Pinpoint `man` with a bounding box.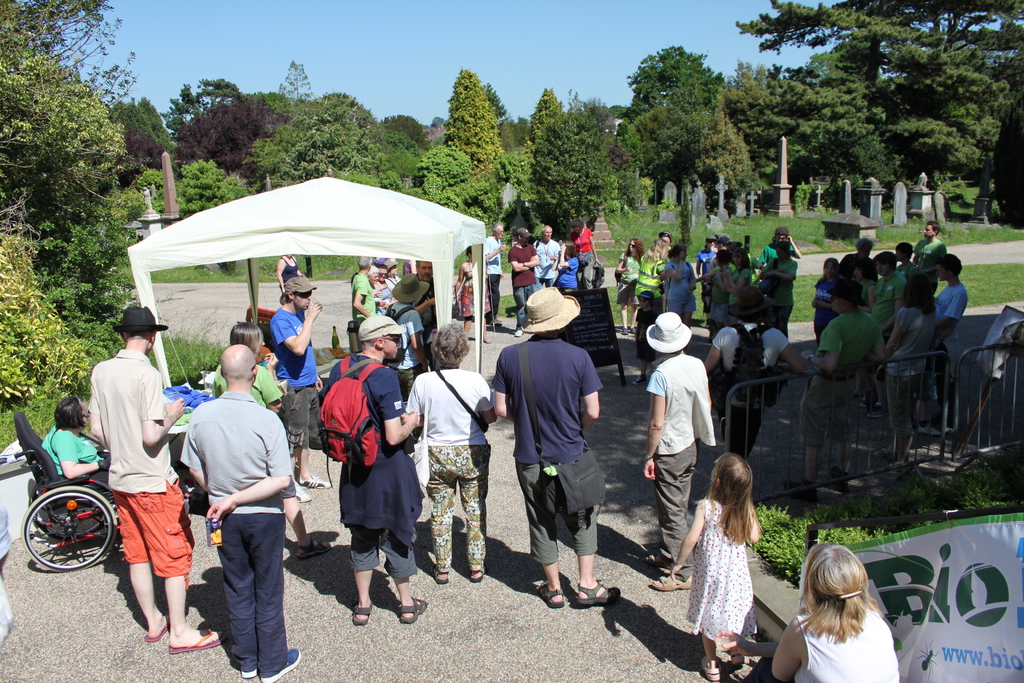
pyautogui.locateOnScreen(268, 277, 330, 498).
